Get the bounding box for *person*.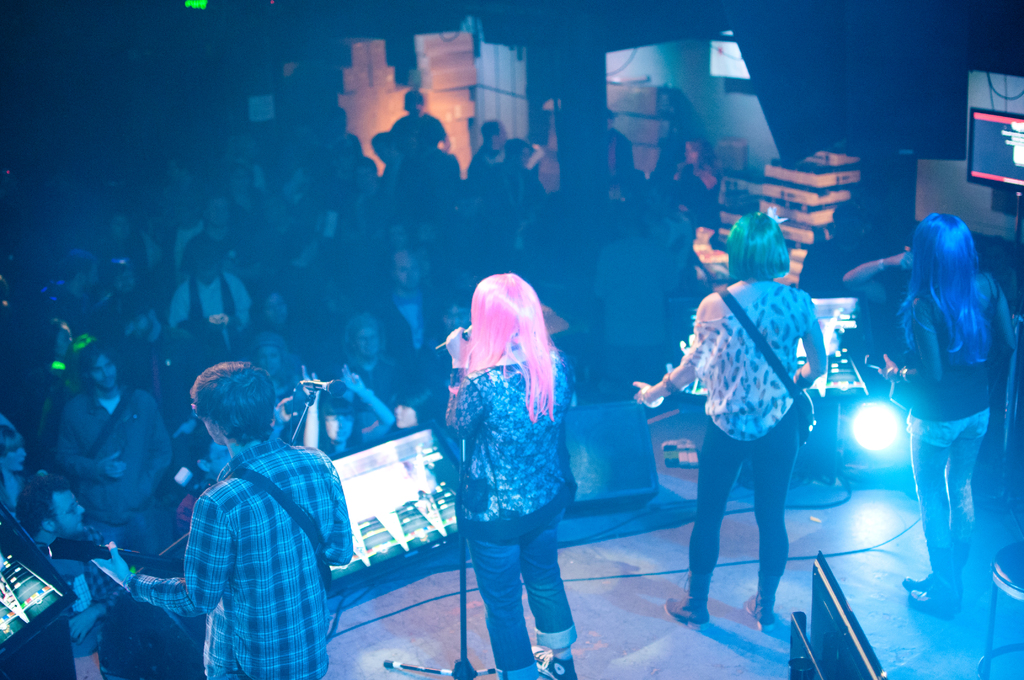
(635, 208, 833, 627).
